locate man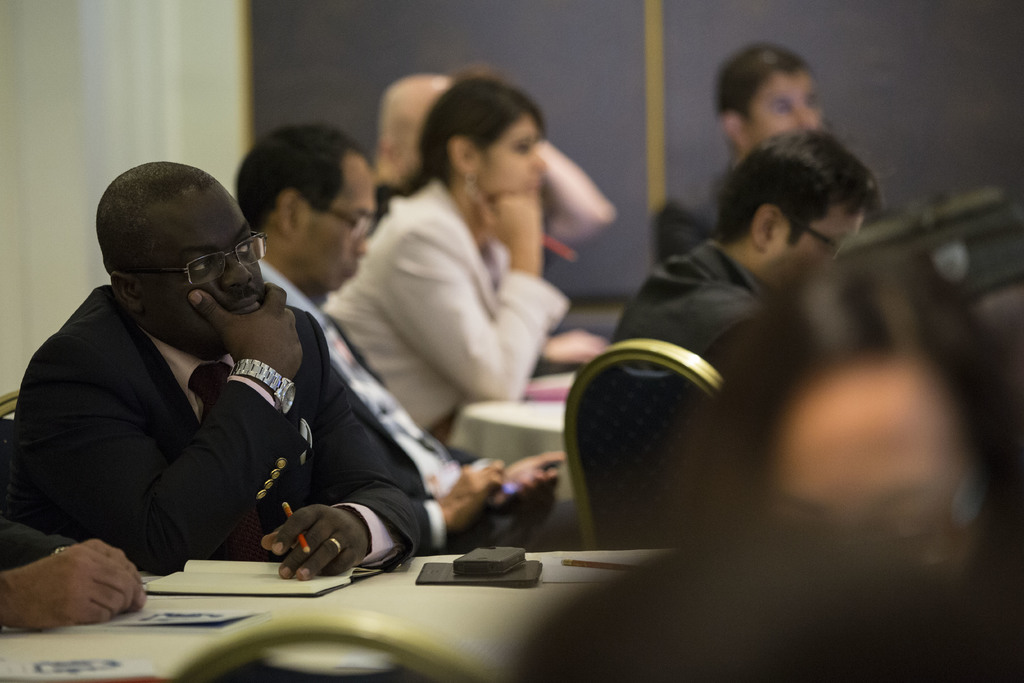
x1=579 y1=128 x2=888 y2=547
